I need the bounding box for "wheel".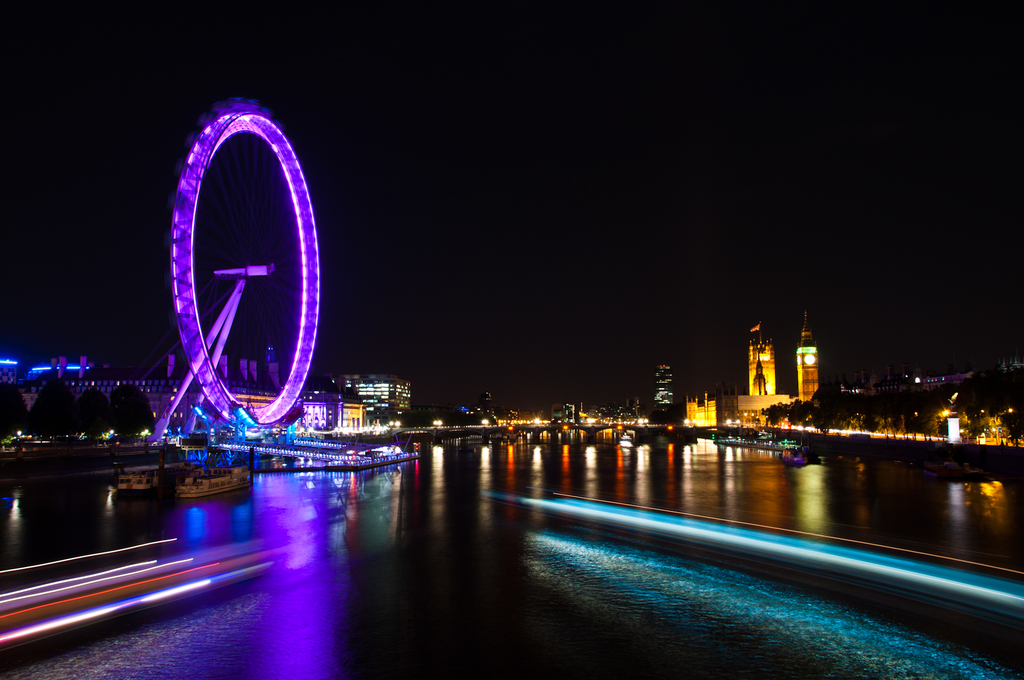
Here it is: 171, 108, 324, 432.
